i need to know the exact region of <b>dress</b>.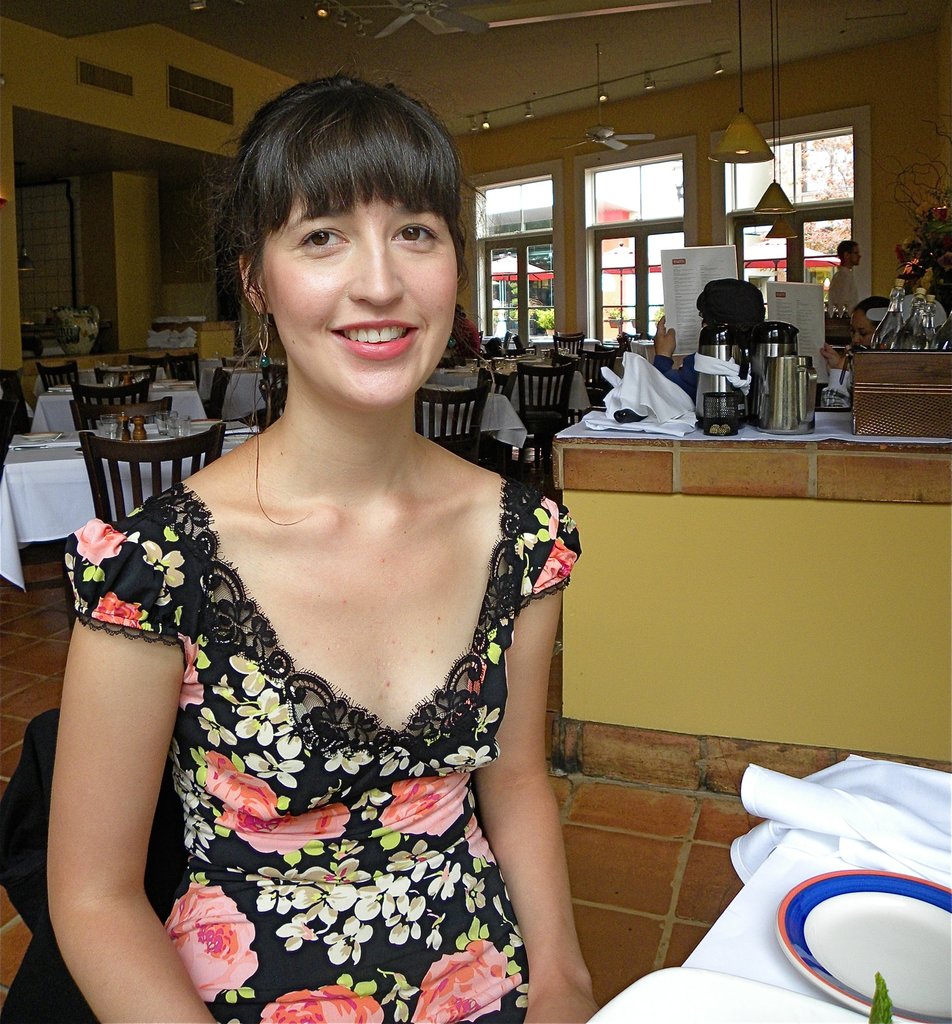
Region: bbox=[109, 416, 574, 1019].
